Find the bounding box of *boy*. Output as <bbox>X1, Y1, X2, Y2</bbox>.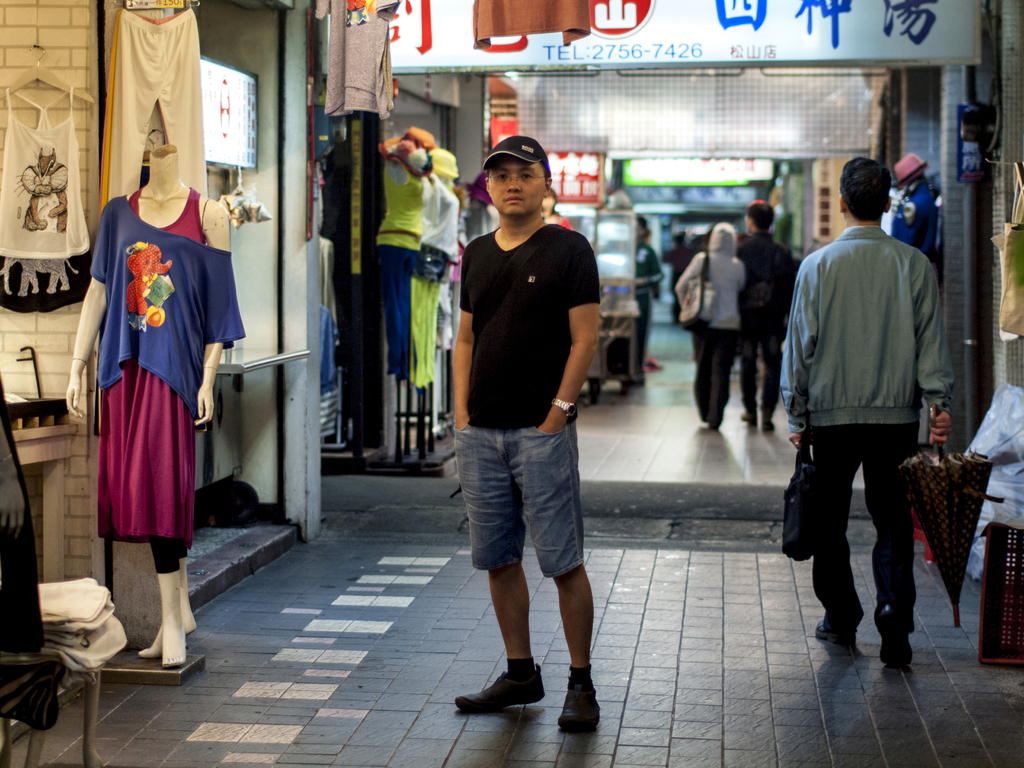
<bbox>415, 173, 623, 723</bbox>.
